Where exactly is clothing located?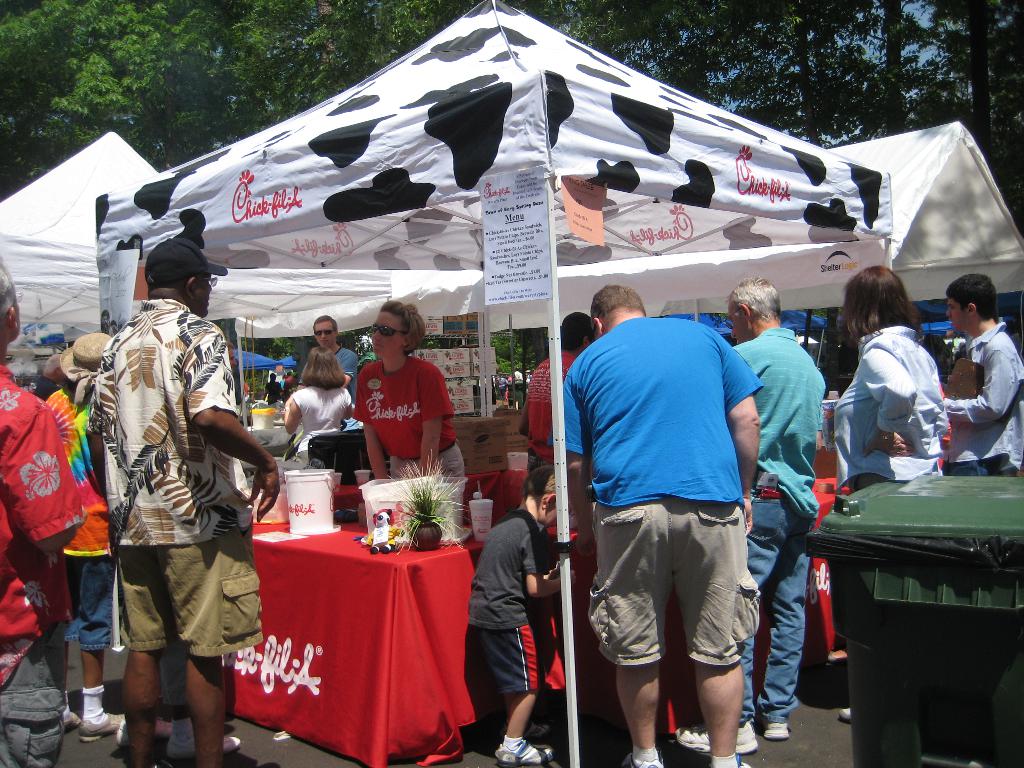
Its bounding box is crop(60, 691, 72, 726).
